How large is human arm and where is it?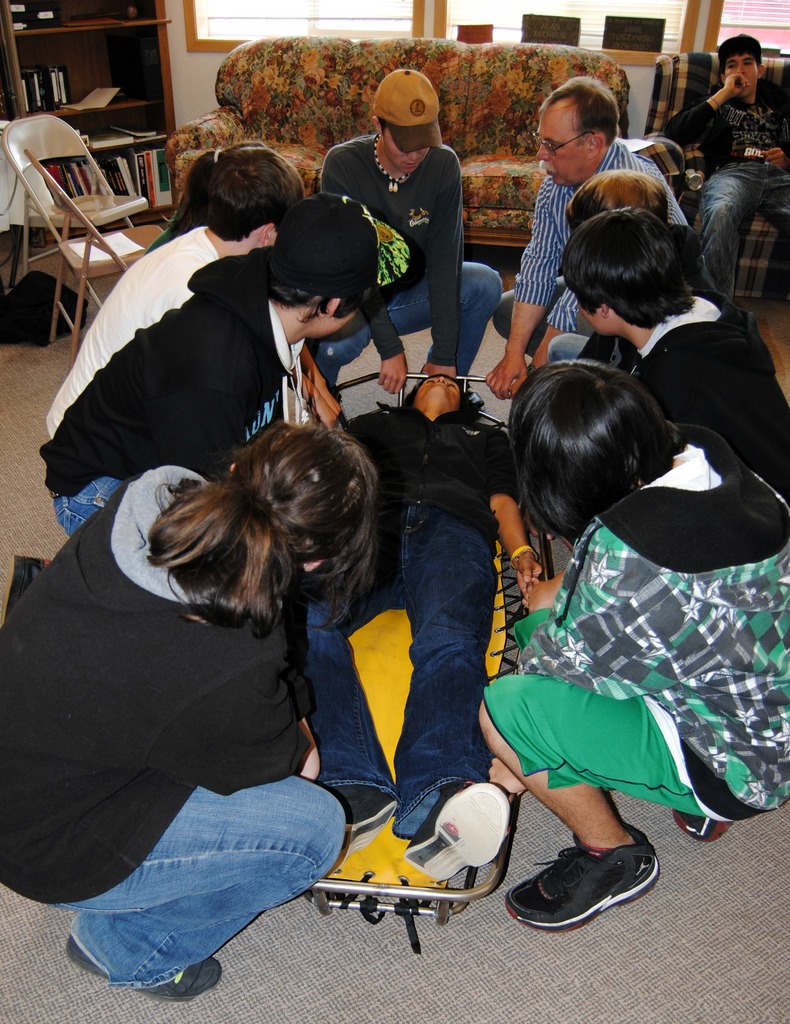
Bounding box: l=419, t=147, r=462, b=378.
